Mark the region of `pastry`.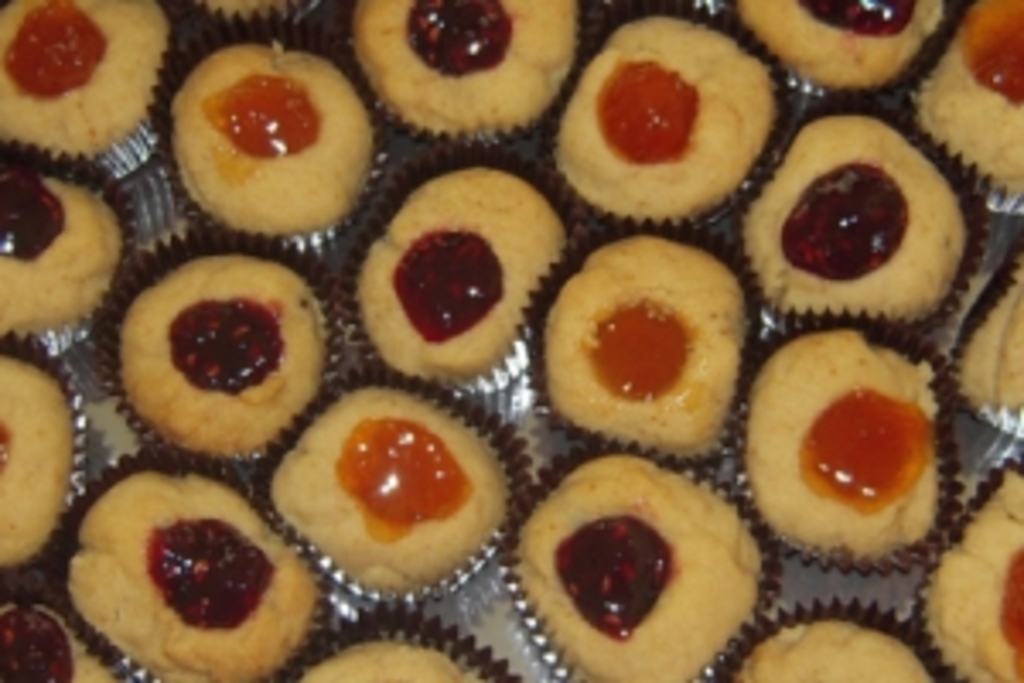
Region: bbox=[550, 242, 754, 447].
